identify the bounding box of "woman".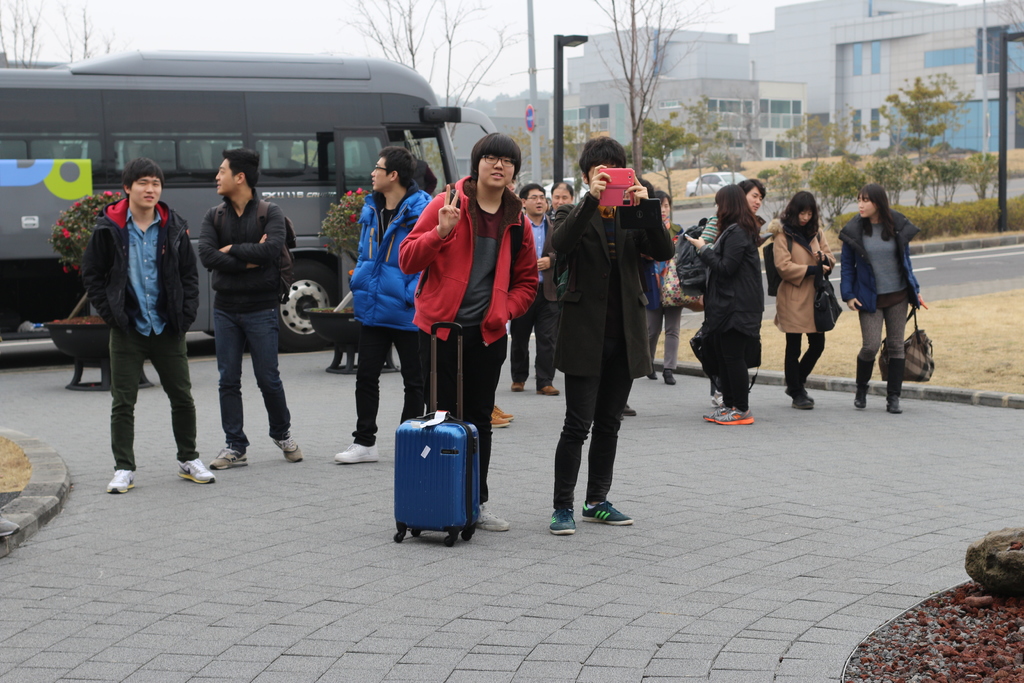
836, 184, 902, 416.
